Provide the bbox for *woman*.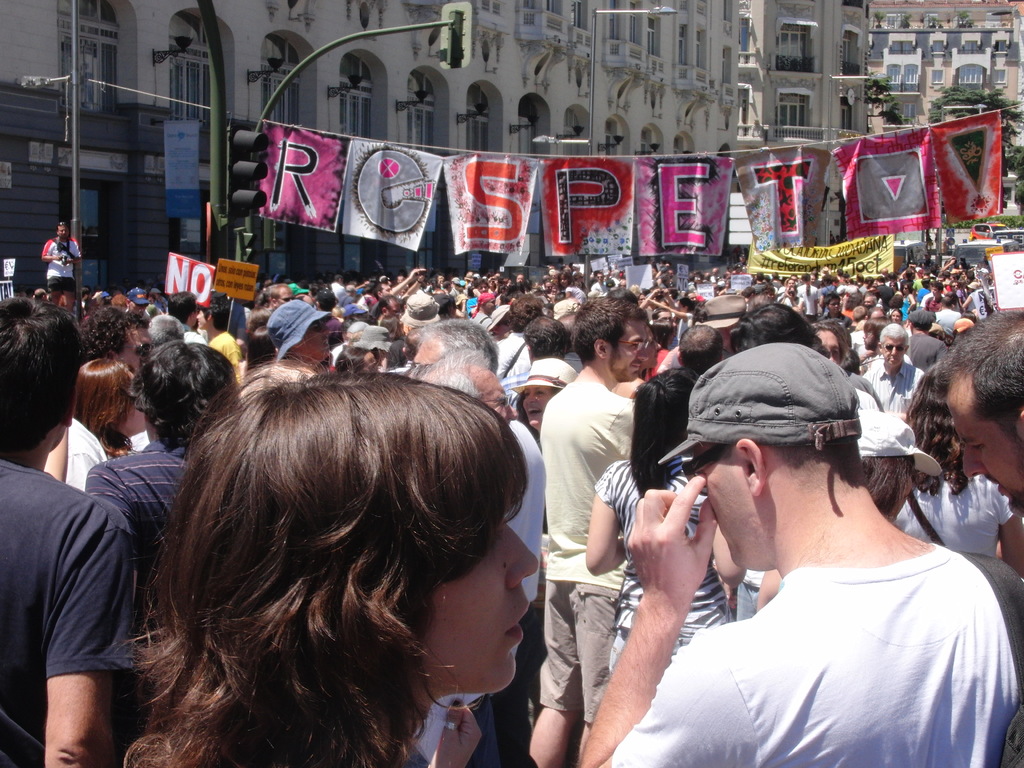
[588,372,733,676].
